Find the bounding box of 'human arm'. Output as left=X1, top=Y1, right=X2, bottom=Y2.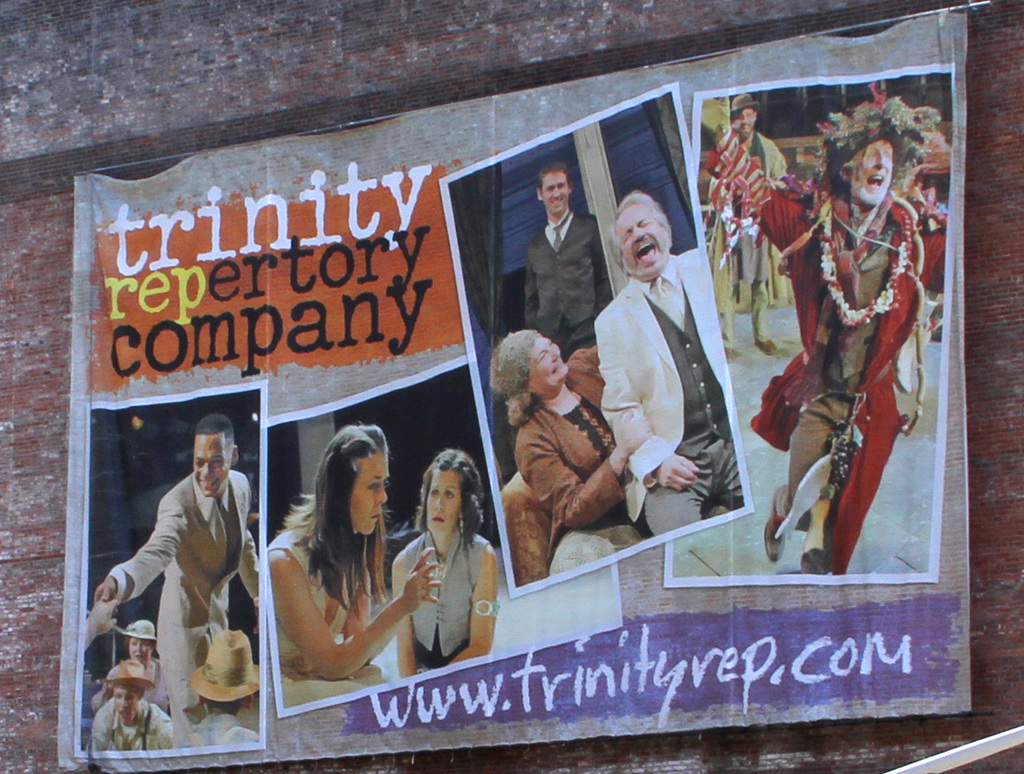
left=282, top=571, right=397, bottom=683.
